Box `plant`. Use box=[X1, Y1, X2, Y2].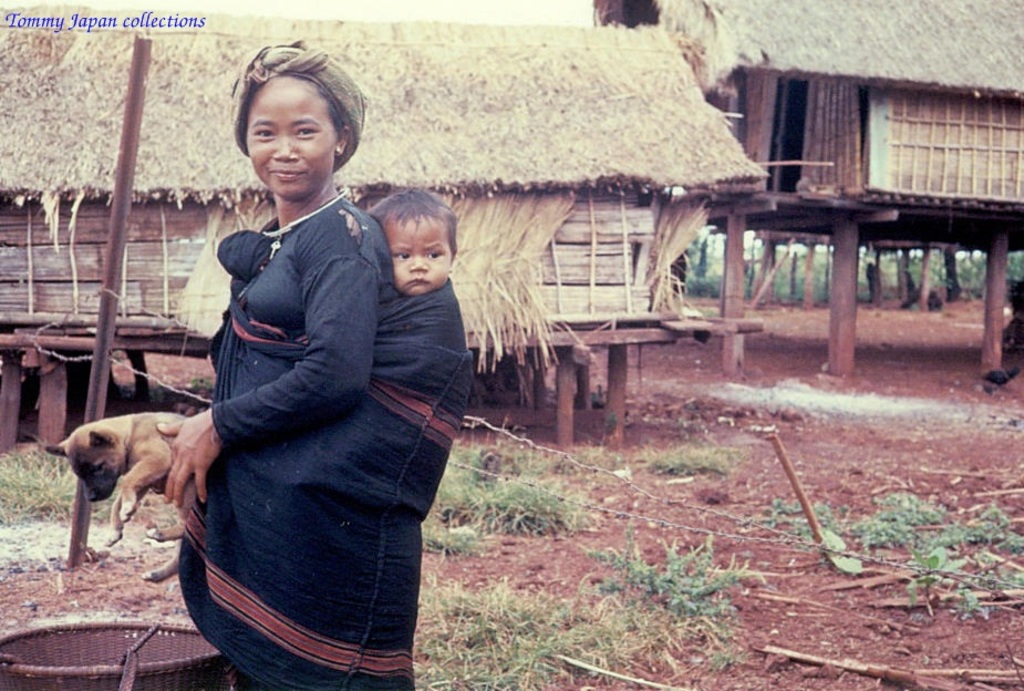
box=[923, 492, 1011, 549].
